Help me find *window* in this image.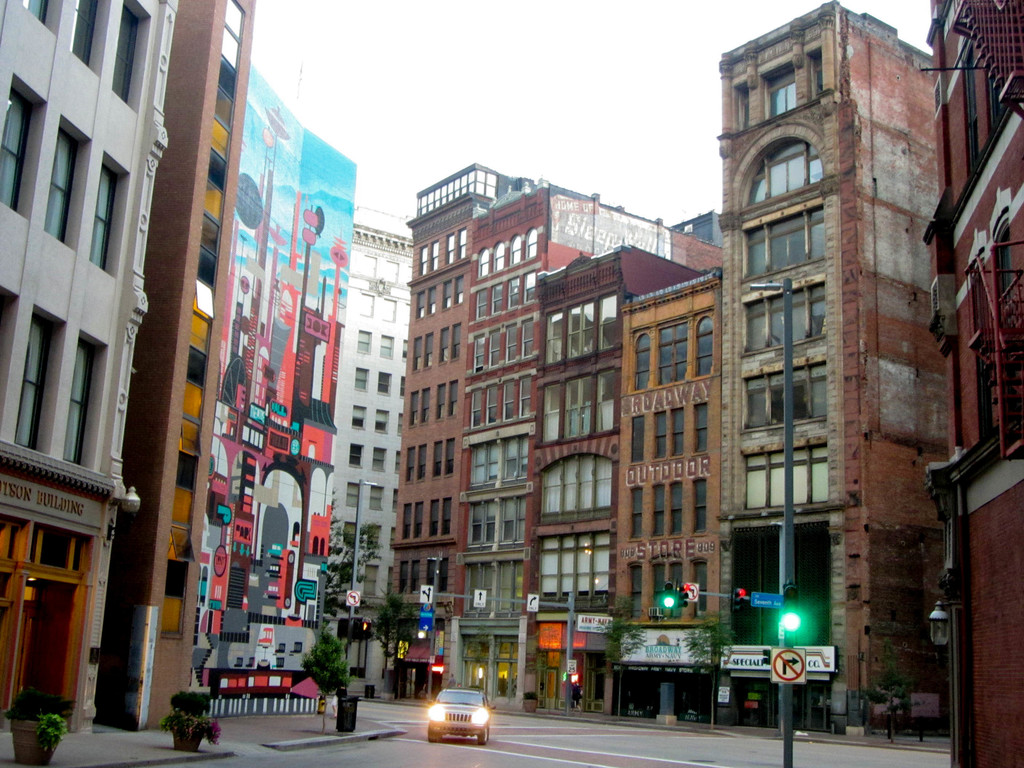
Found it: crop(396, 560, 410, 594).
